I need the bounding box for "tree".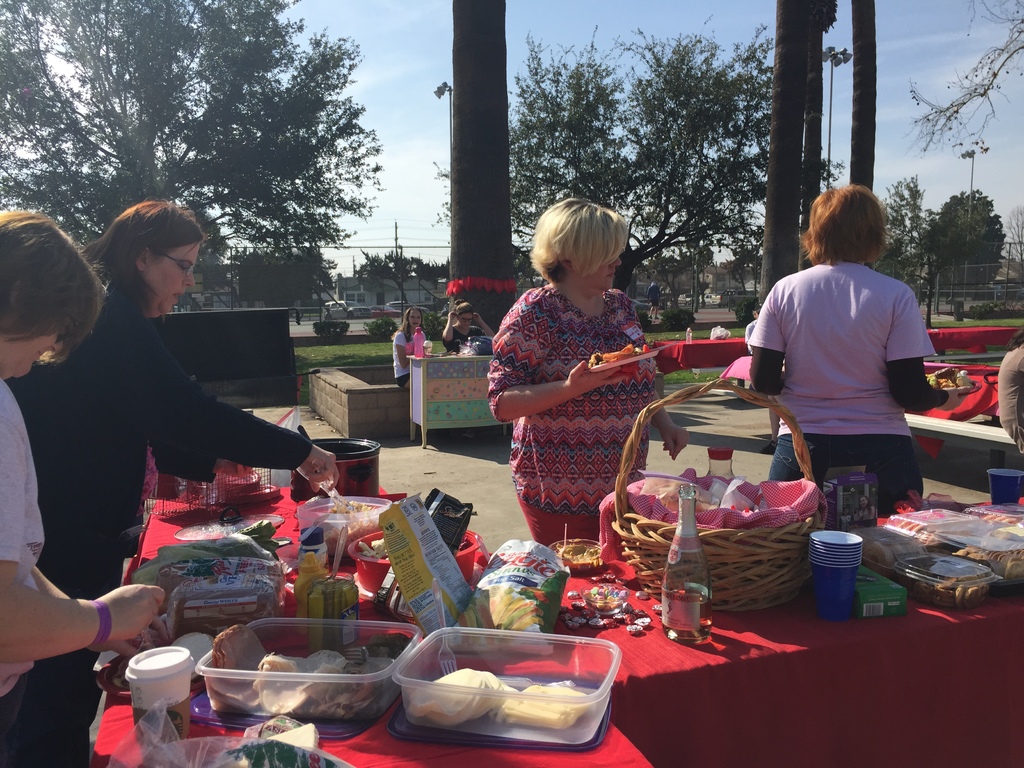
Here it is: crop(879, 170, 948, 325).
